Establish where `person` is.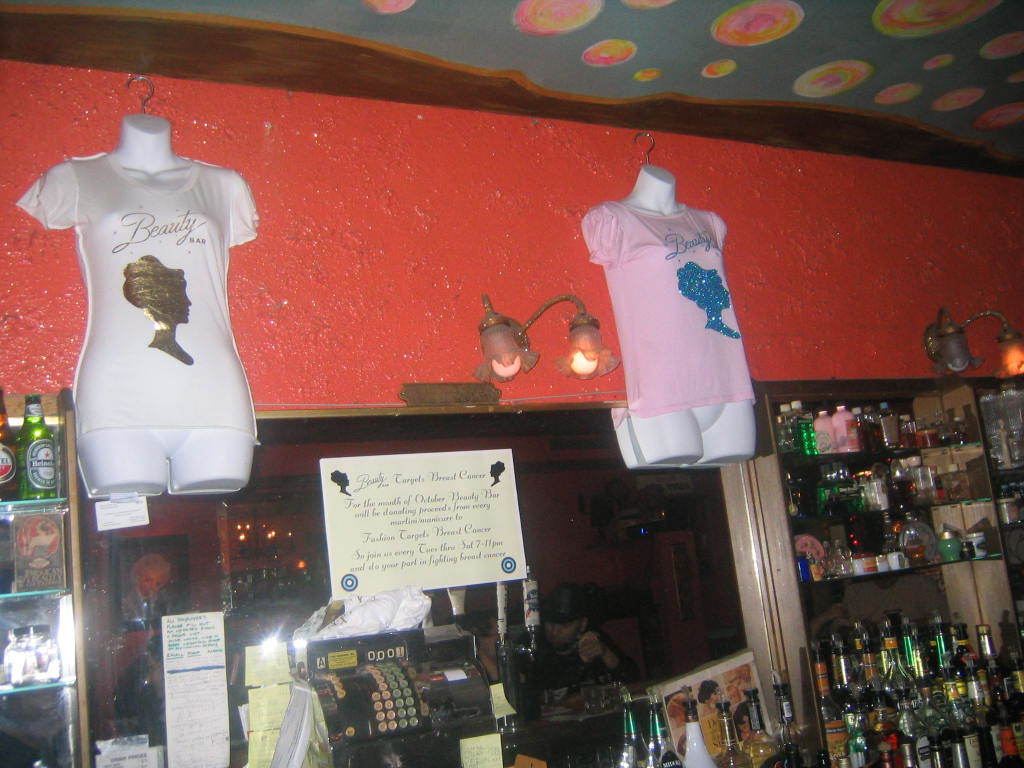
Established at <region>697, 681, 722, 758</region>.
